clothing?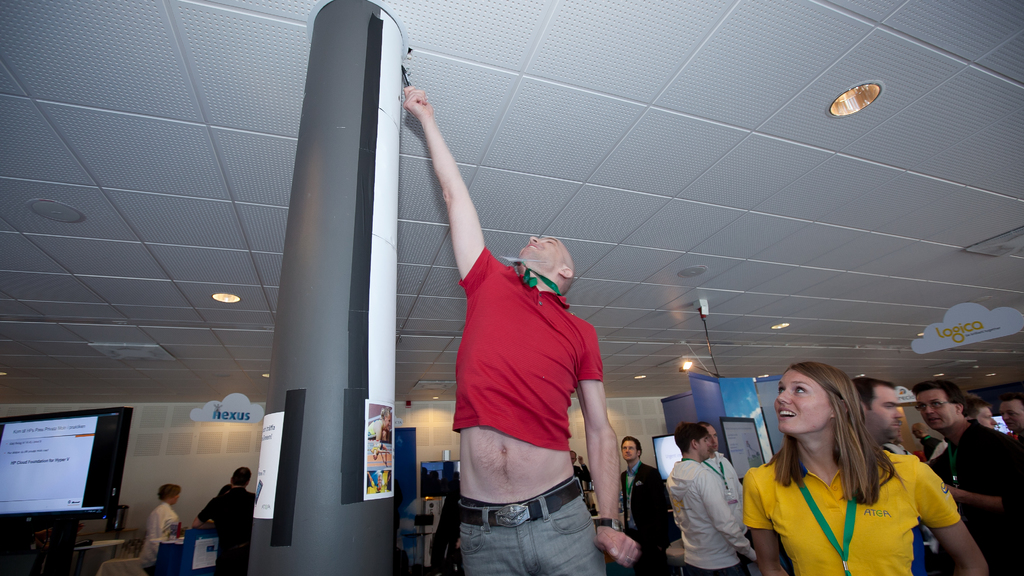
198 479 248 569
